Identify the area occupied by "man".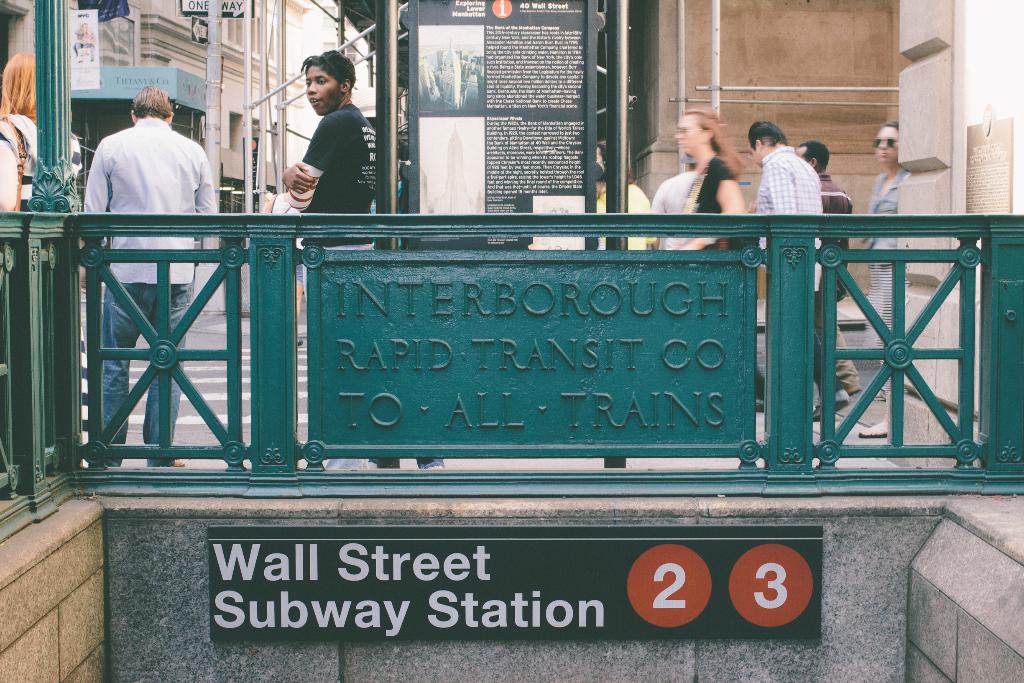
Area: 264 63 374 217.
